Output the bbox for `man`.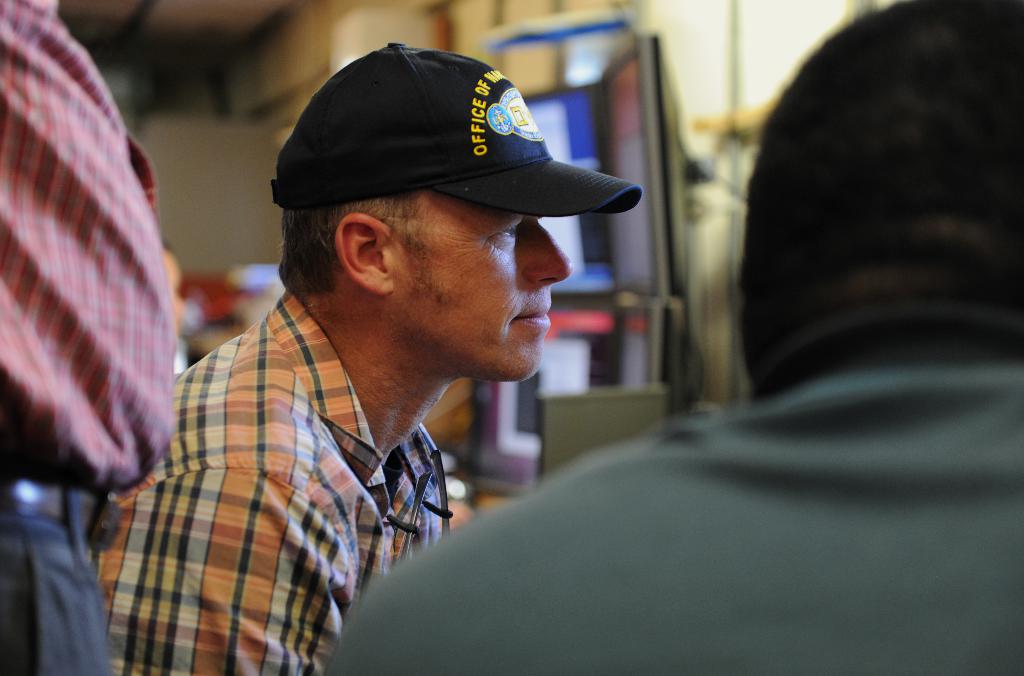
pyautogui.locateOnScreen(321, 0, 1023, 675).
